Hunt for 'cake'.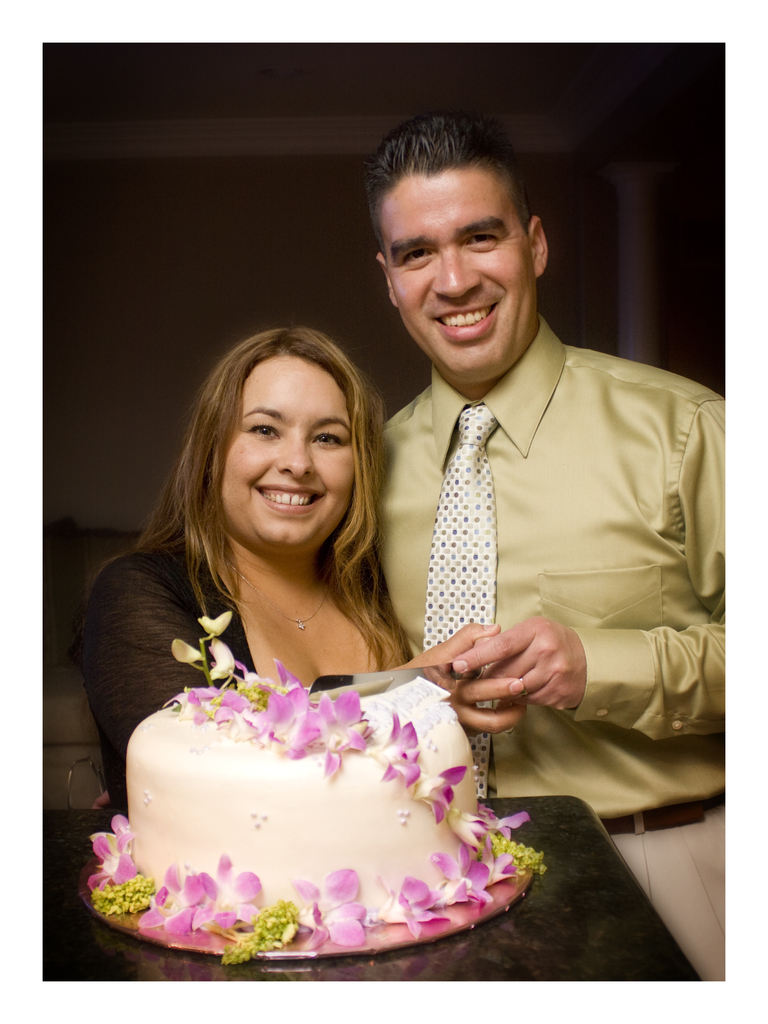
Hunted down at 123, 697, 478, 919.
